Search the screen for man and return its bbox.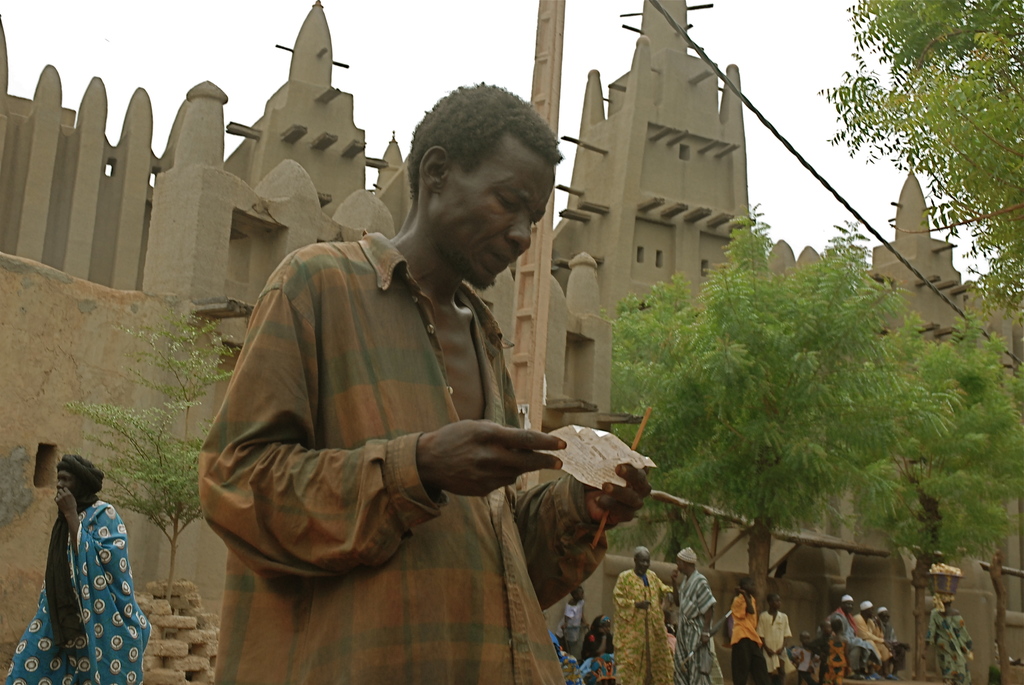
Found: (x1=822, y1=594, x2=876, y2=674).
